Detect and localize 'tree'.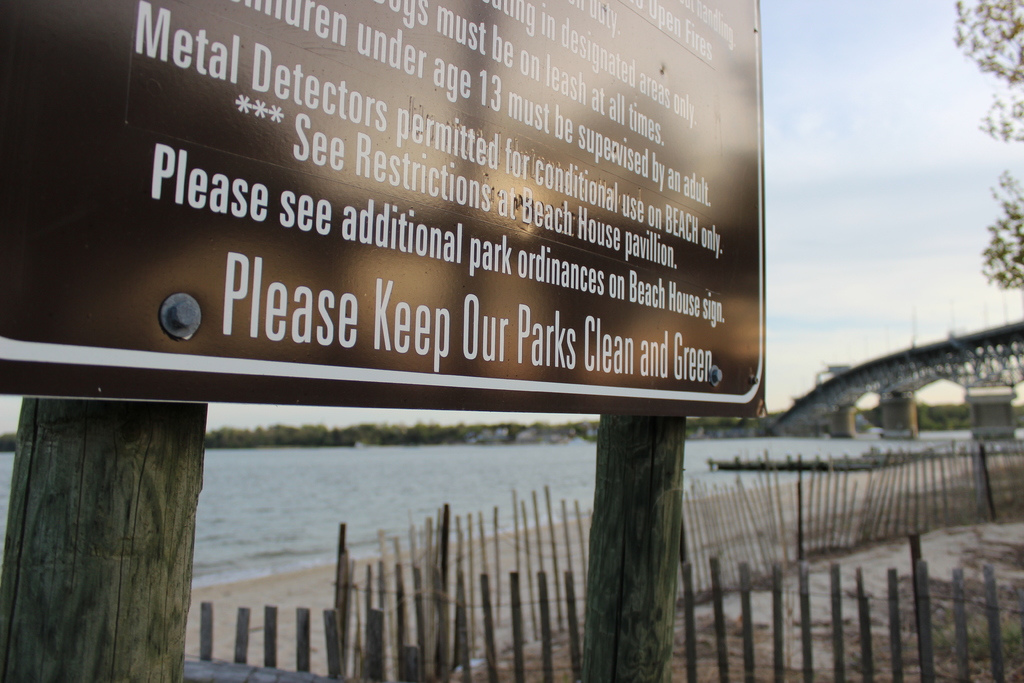
Localized at [954, 0, 1023, 291].
